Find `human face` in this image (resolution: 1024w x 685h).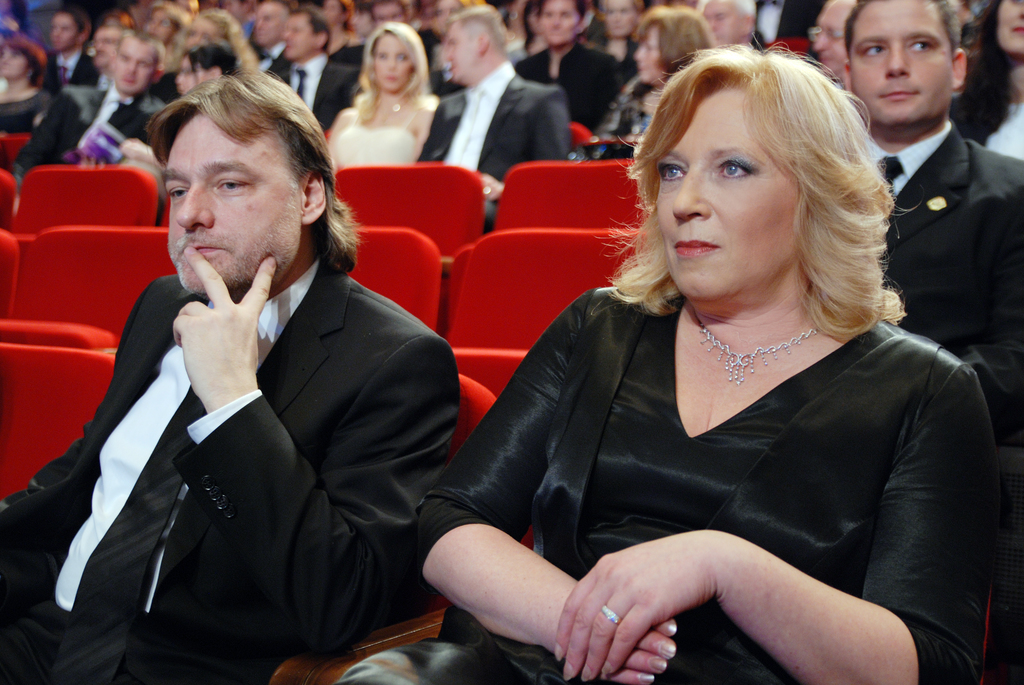
(x1=174, y1=57, x2=209, y2=95).
